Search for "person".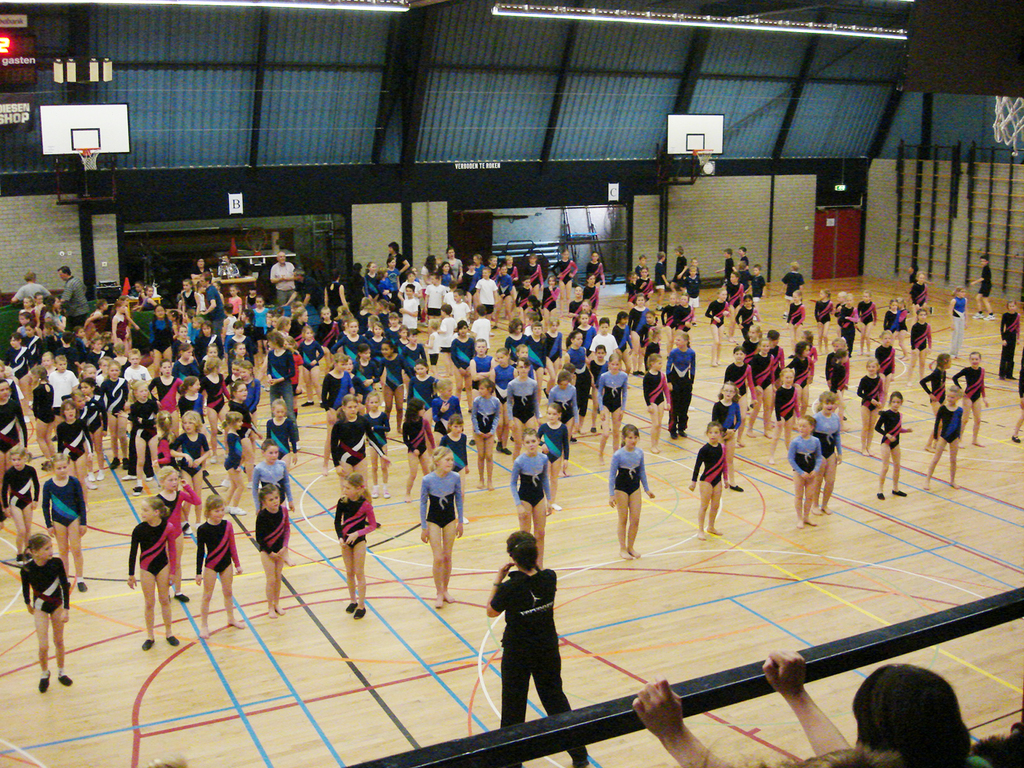
Found at [x1=812, y1=395, x2=843, y2=515].
